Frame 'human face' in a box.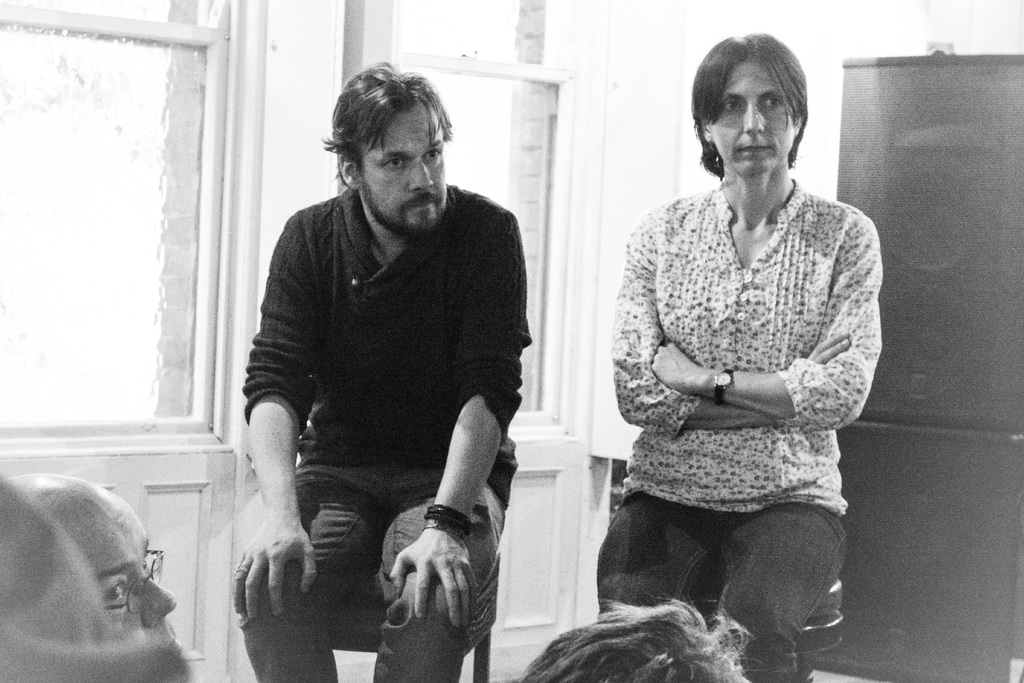
372, 110, 452, 242.
